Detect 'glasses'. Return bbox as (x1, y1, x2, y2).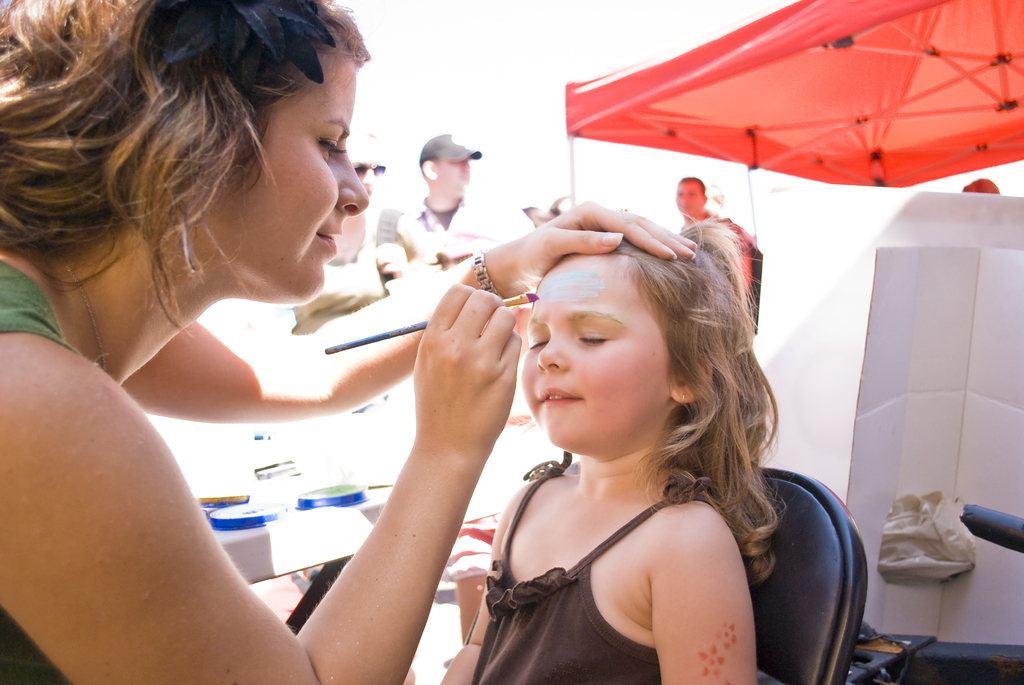
(349, 161, 391, 178).
